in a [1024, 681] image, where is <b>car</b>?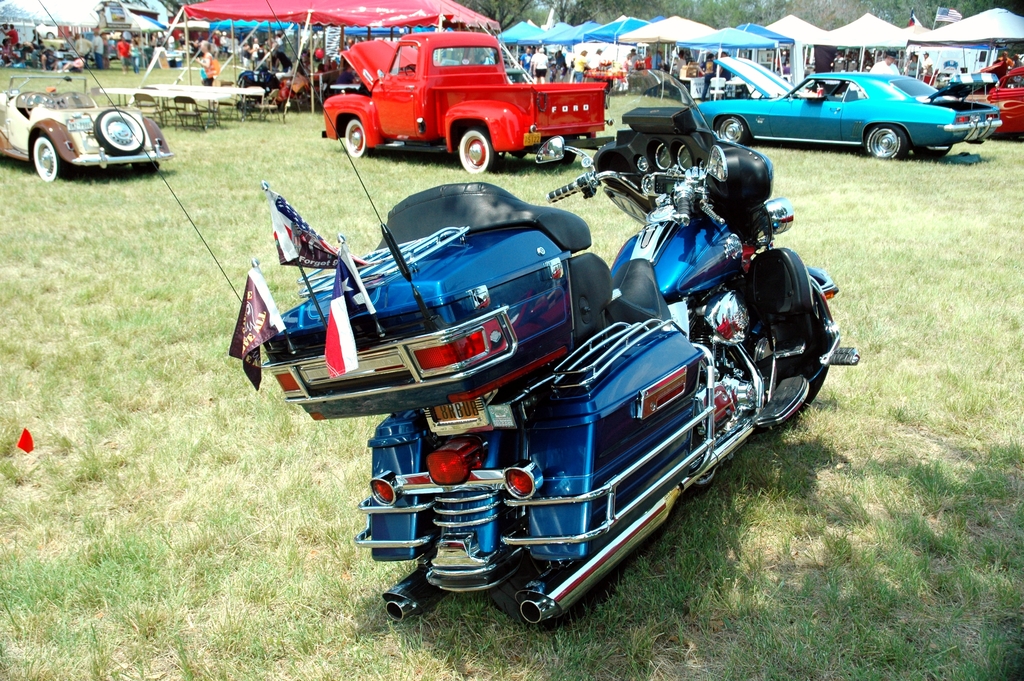
<box>0,86,175,187</box>.
